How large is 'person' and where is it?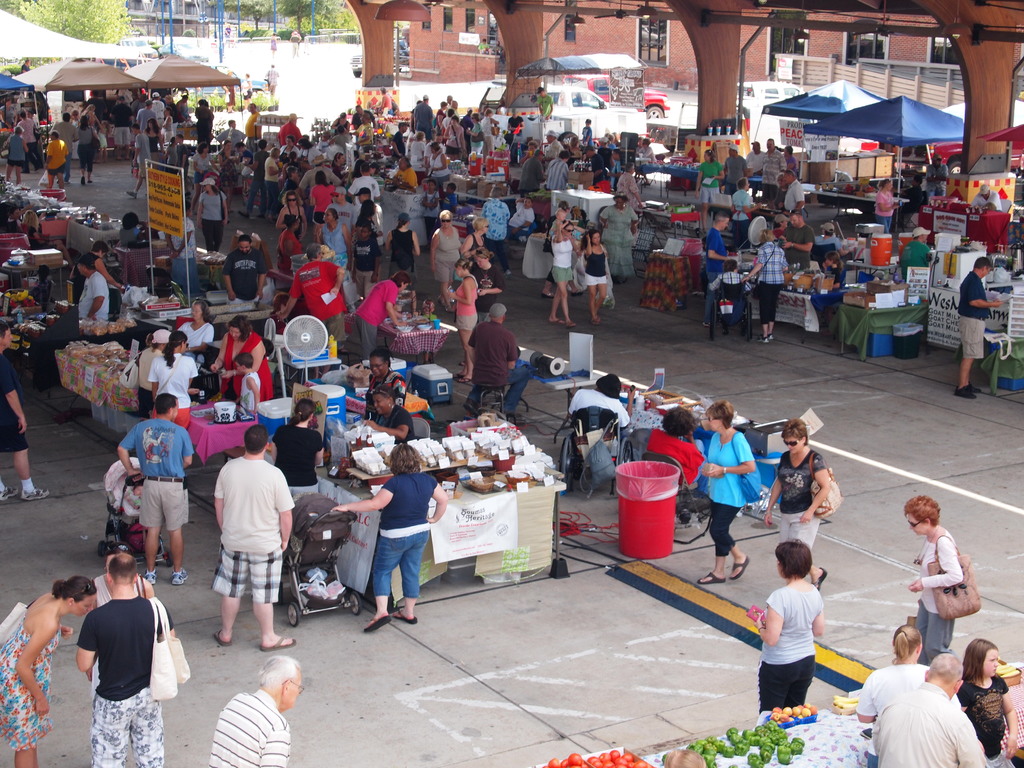
Bounding box: crop(469, 291, 532, 416).
